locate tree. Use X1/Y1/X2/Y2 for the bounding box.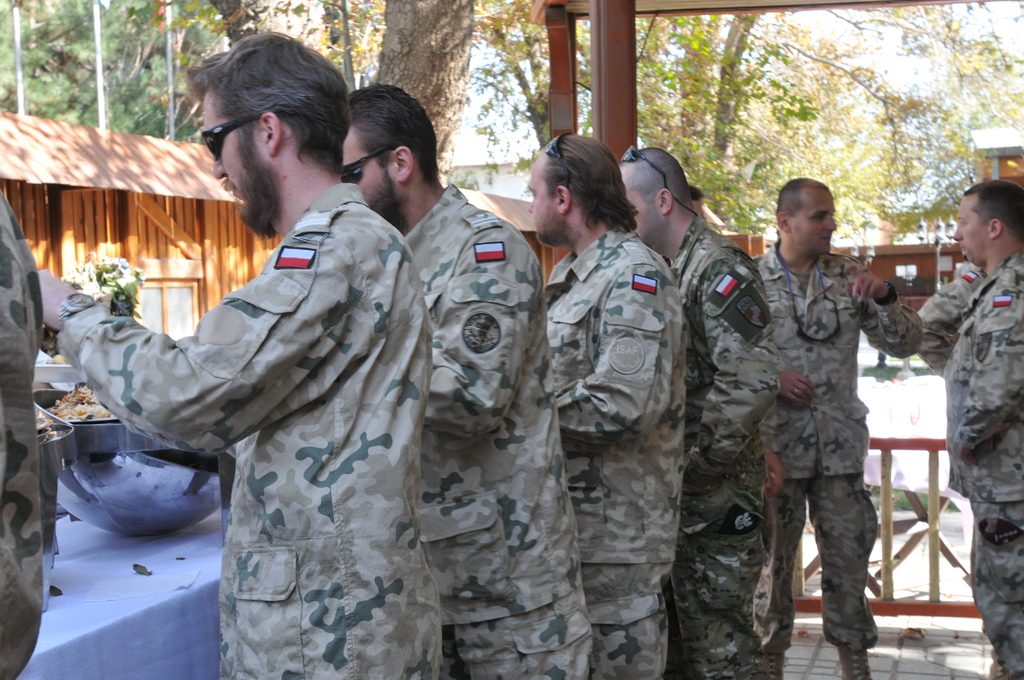
865/30/1023/252.
